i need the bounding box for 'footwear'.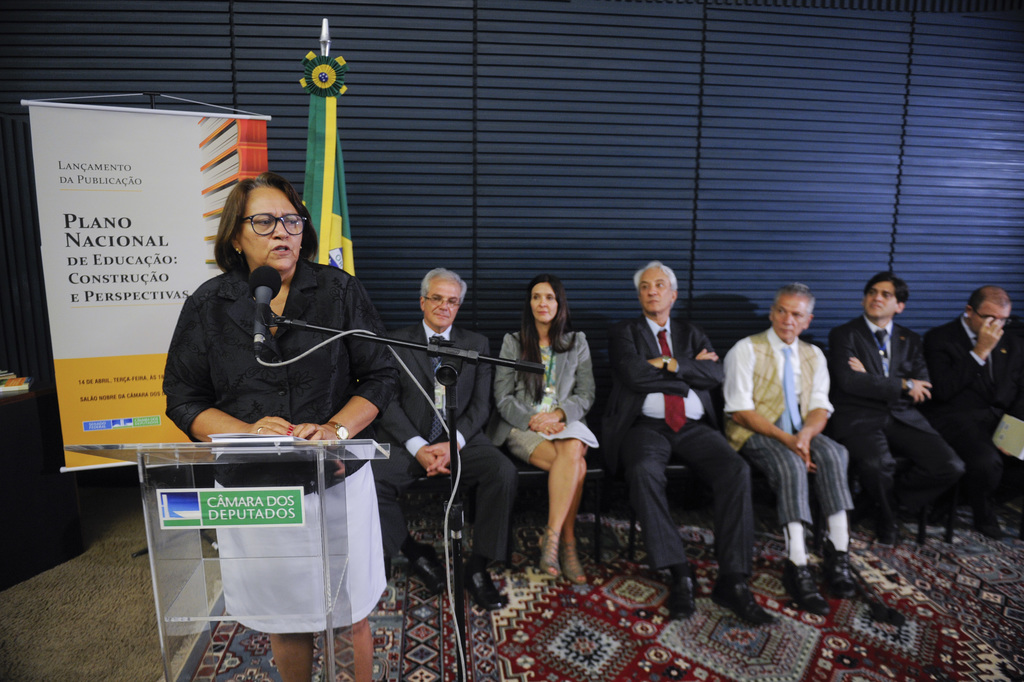
Here it is: crop(877, 518, 908, 549).
